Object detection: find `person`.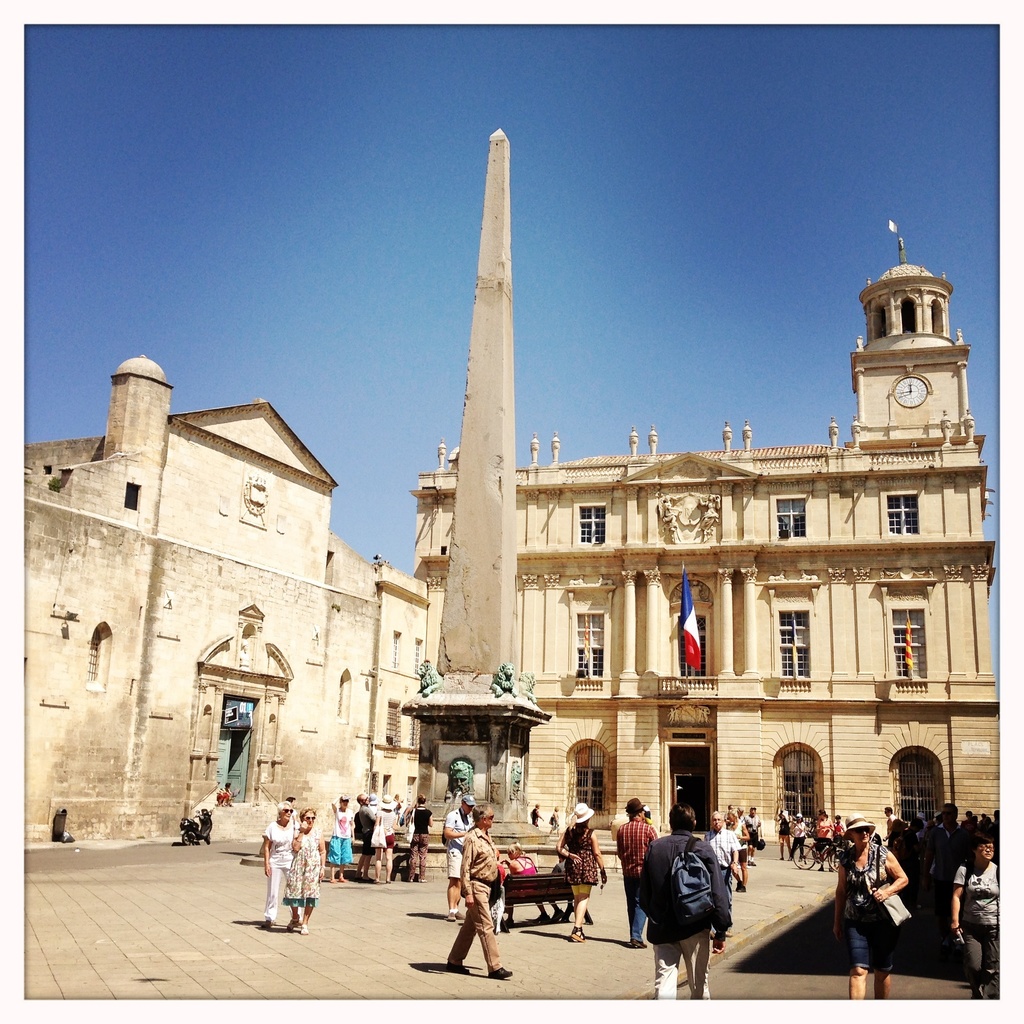
region(325, 787, 353, 882).
